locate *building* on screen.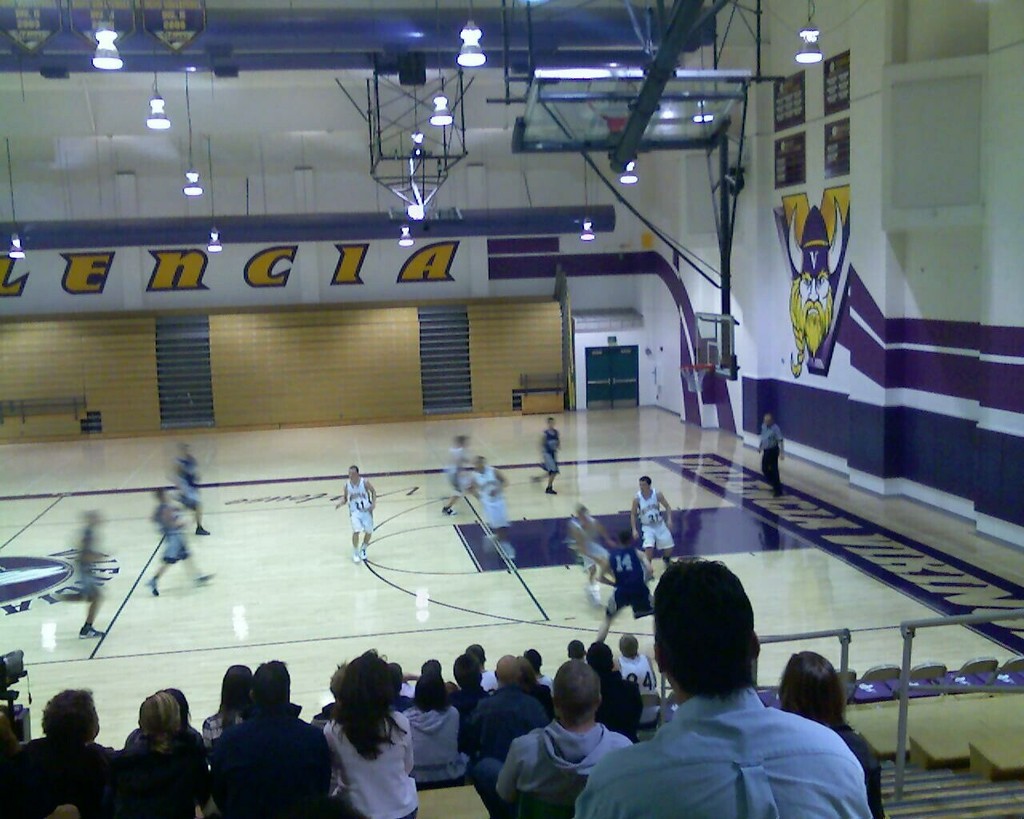
On screen at pyautogui.locateOnScreen(0, 0, 1023, 818).
